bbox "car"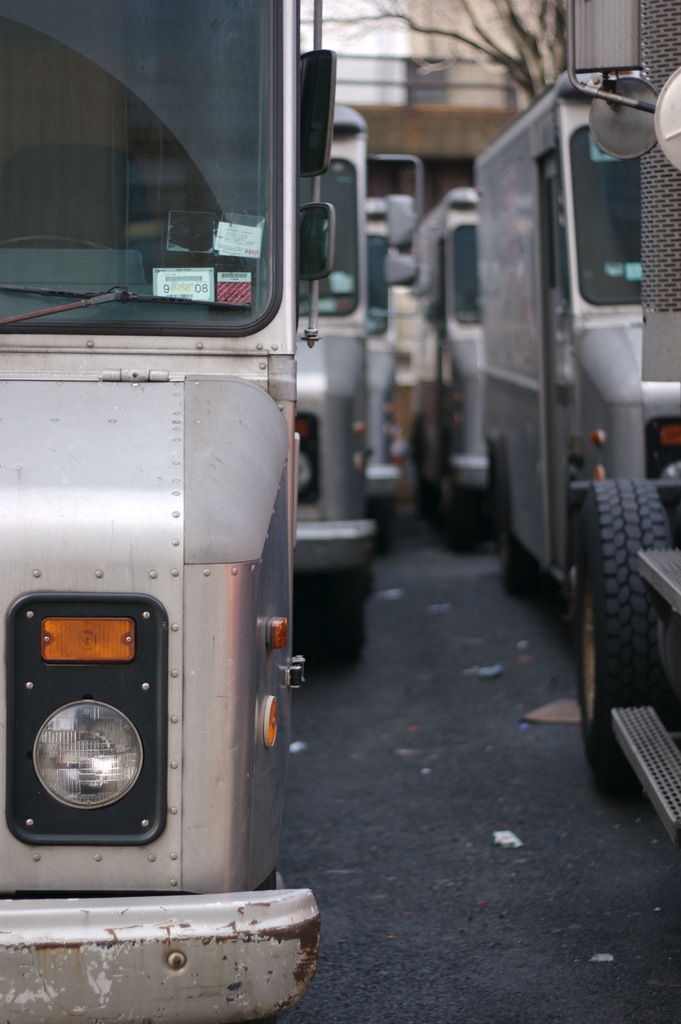
<box>0,0,355,1018</box>
